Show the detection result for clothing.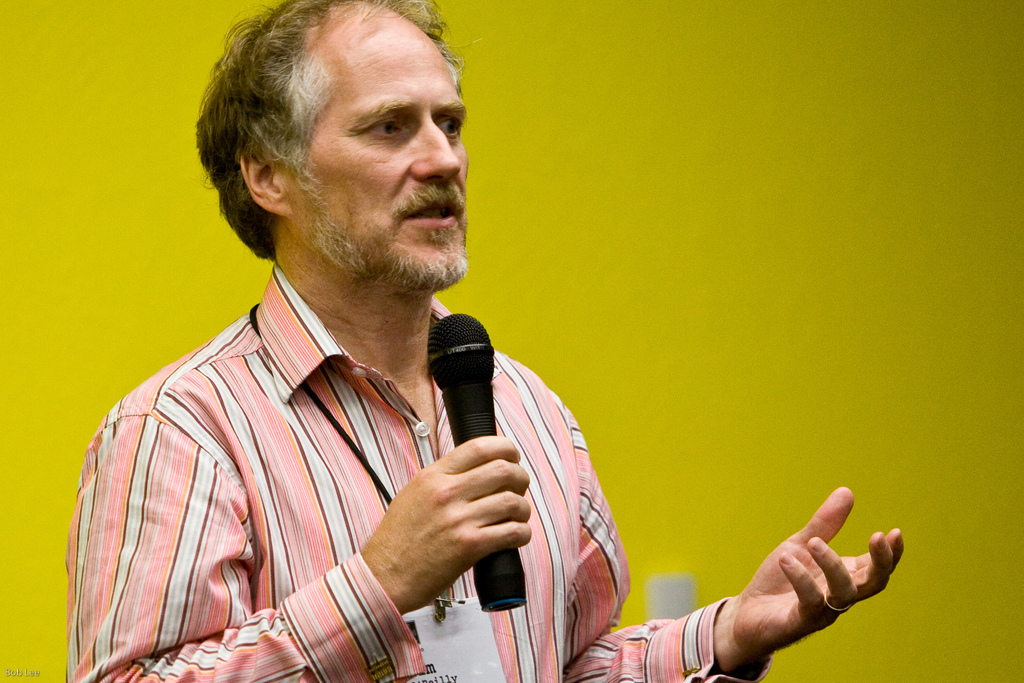
left=57, top=263, right=596, bottom=671.
